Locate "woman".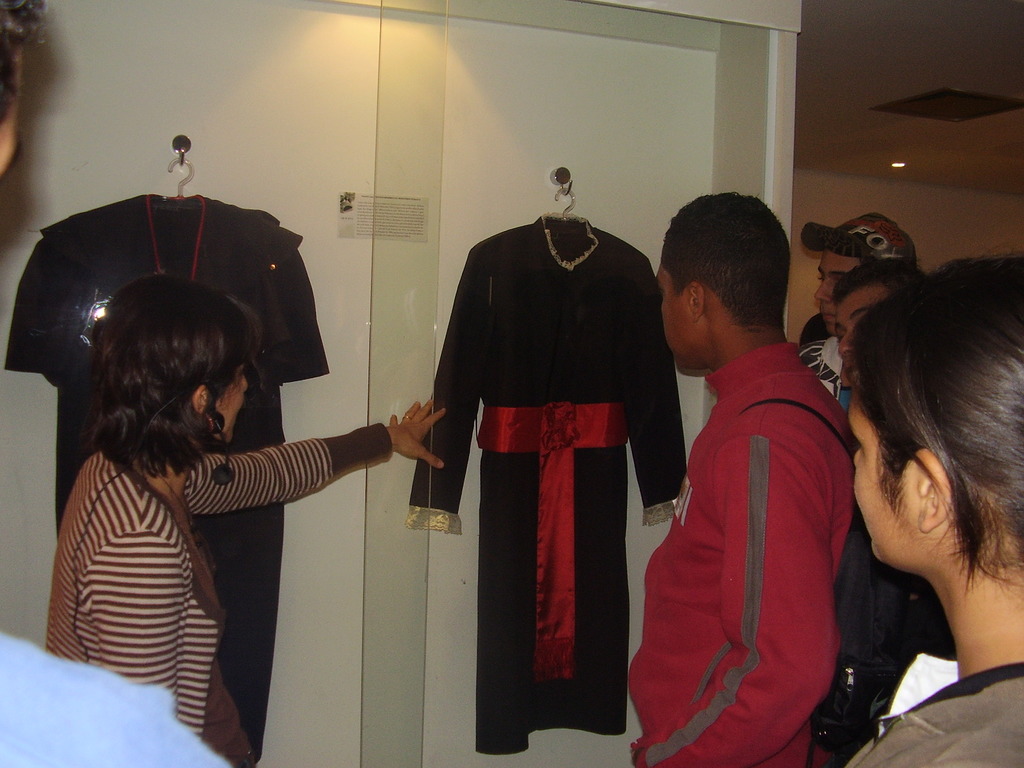
Bounding box: 41/294/447/767.
